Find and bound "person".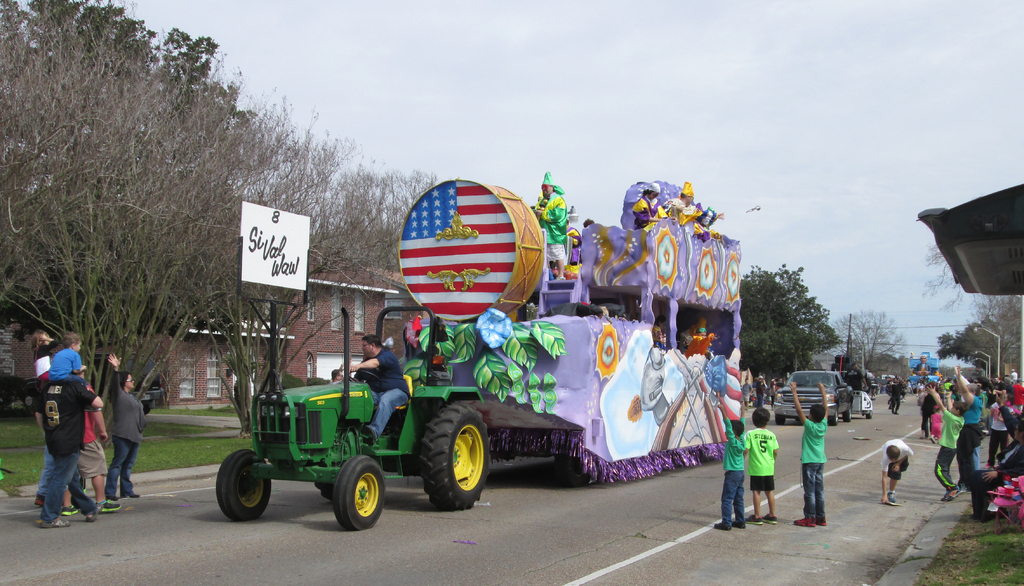
Bound: 98, 354, 147, 514.
